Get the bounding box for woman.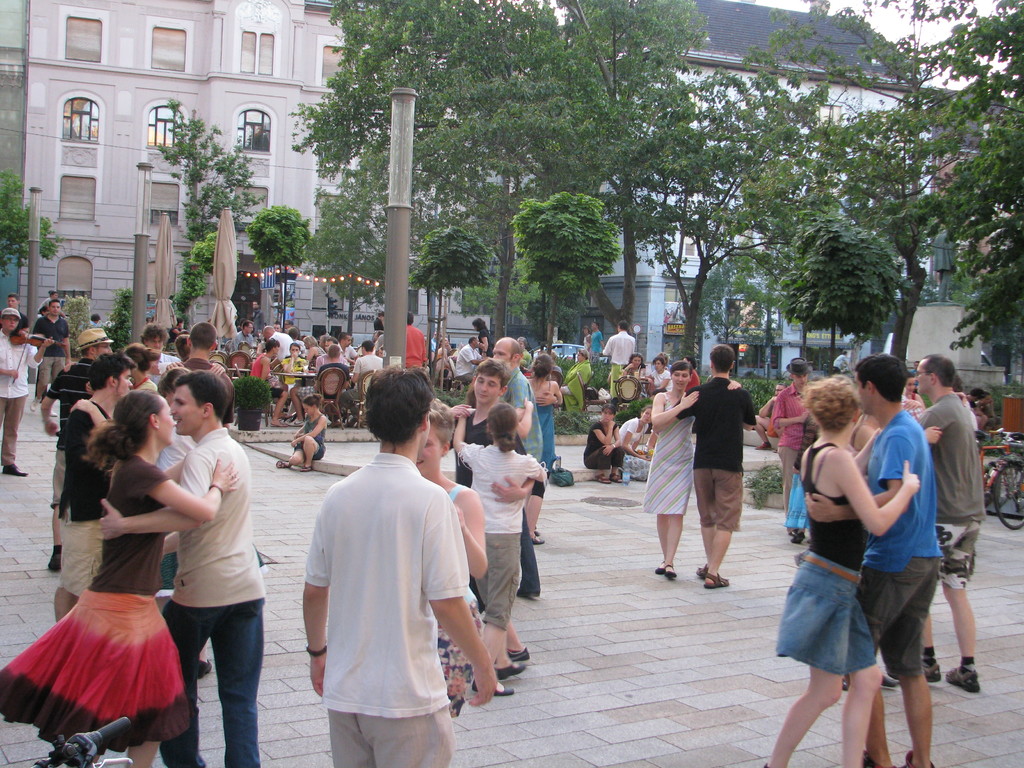
region(447, 400, 548, 694).
